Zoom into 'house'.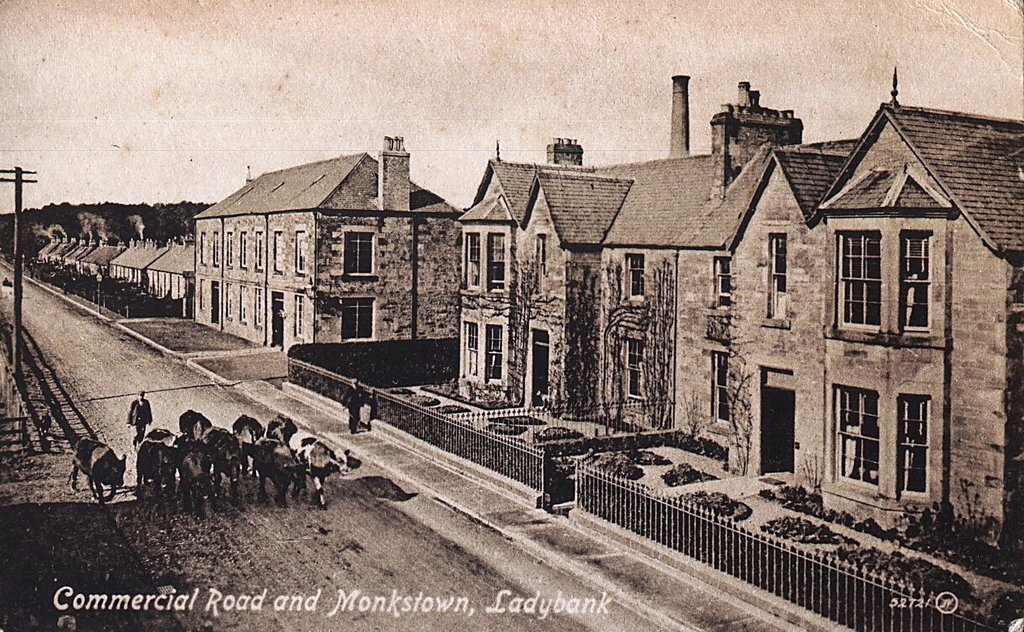
Zoom target: (452, 126, 686, 438).
